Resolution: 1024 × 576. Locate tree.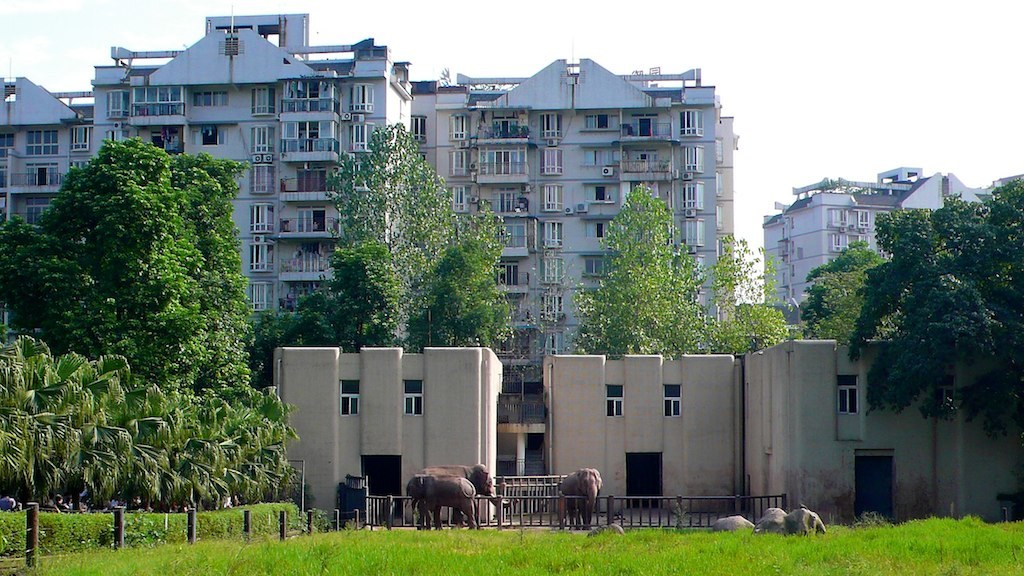
[844,192,1012,516].
